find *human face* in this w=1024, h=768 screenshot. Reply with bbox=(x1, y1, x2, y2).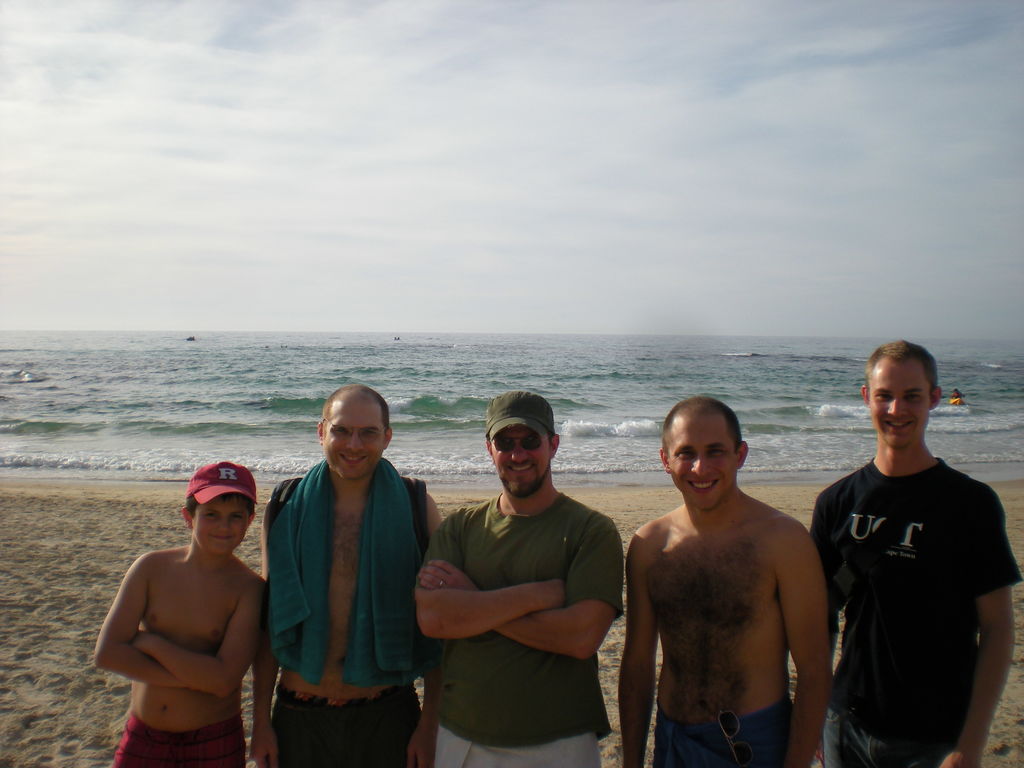
bbox=(323, 402, 385, 474).
